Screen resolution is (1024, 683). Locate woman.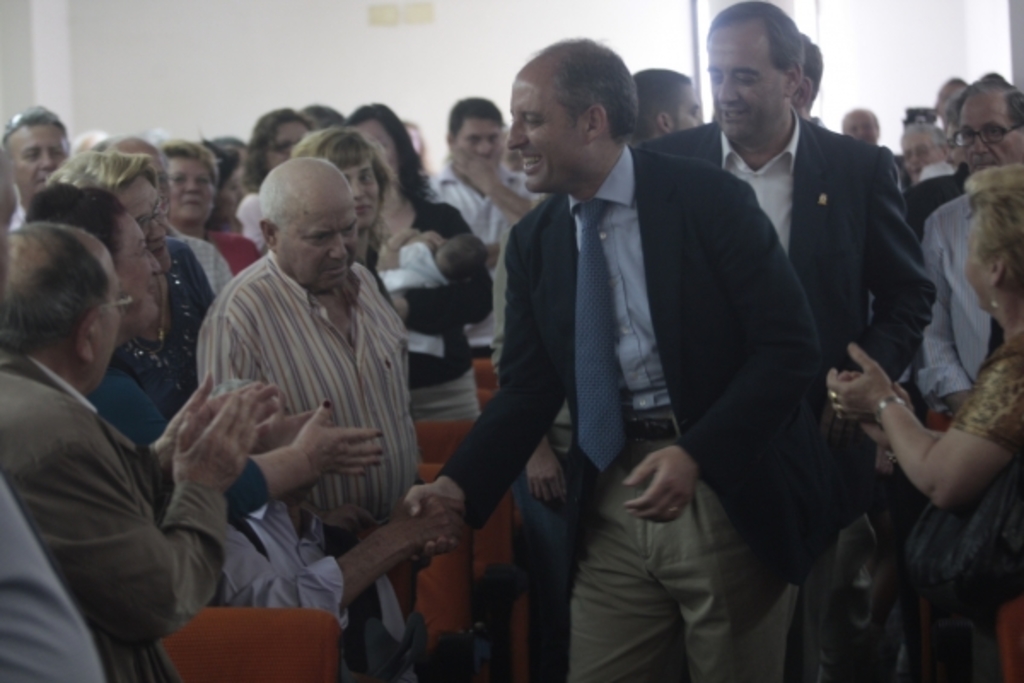
(201,140,258,215).
